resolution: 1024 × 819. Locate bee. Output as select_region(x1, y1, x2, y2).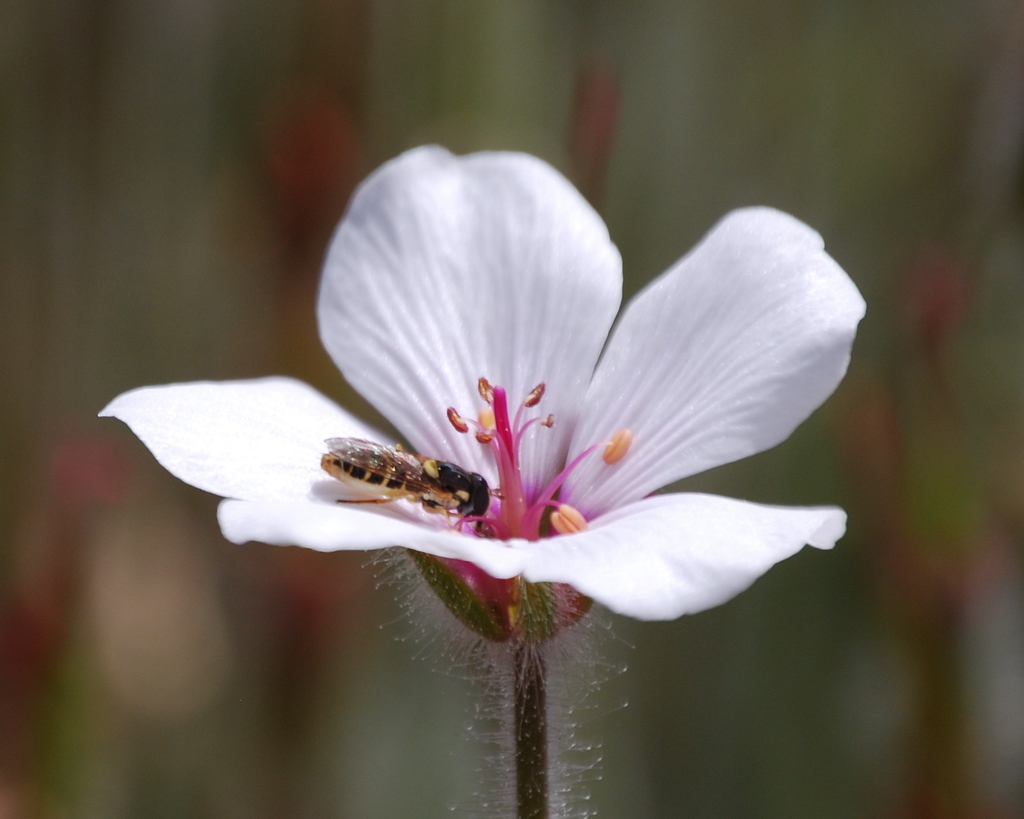
select_region(307, 432, 451, 523).
